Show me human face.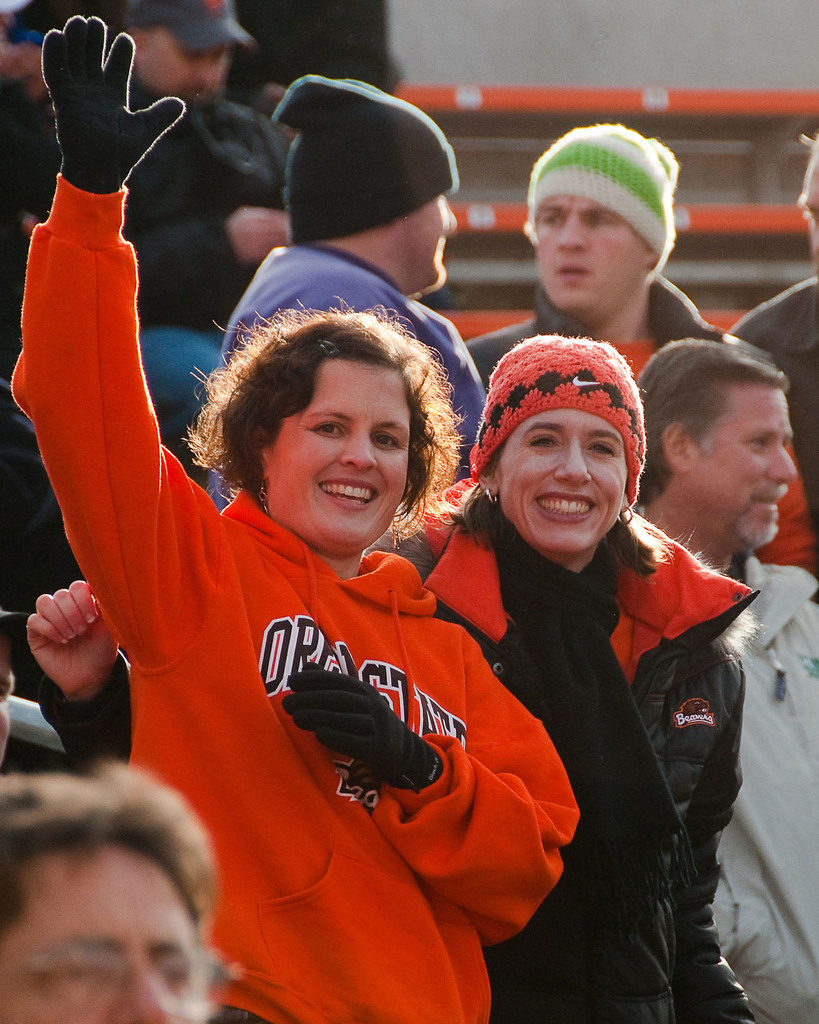
human face is here: box(537, 200, 644, 309).
